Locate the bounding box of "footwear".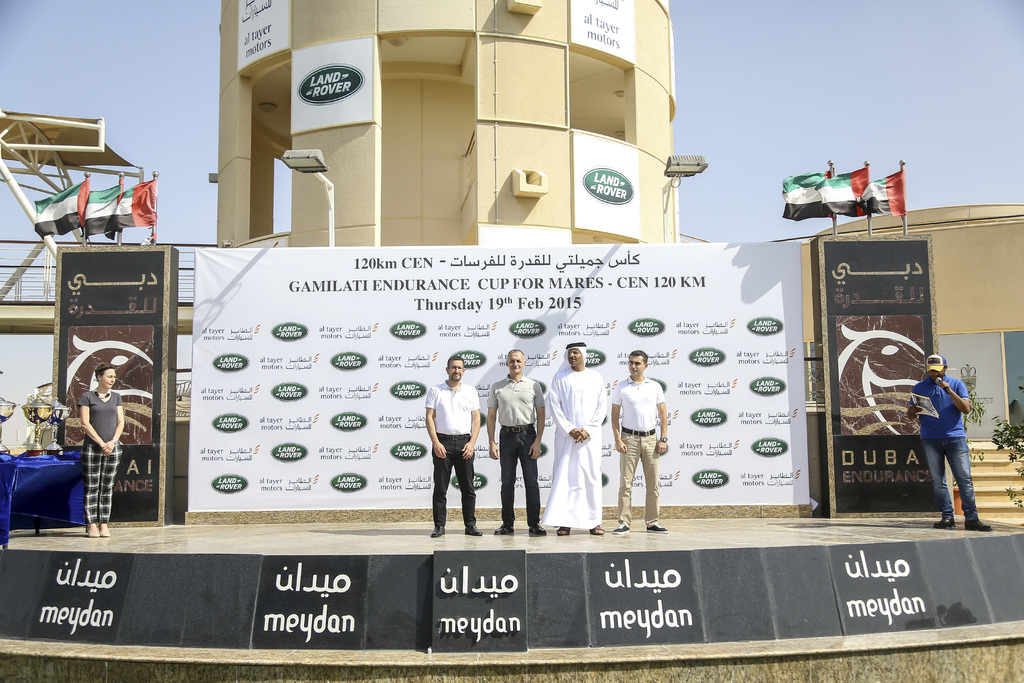
Bounding box: box(432, 523, 445, 536).
